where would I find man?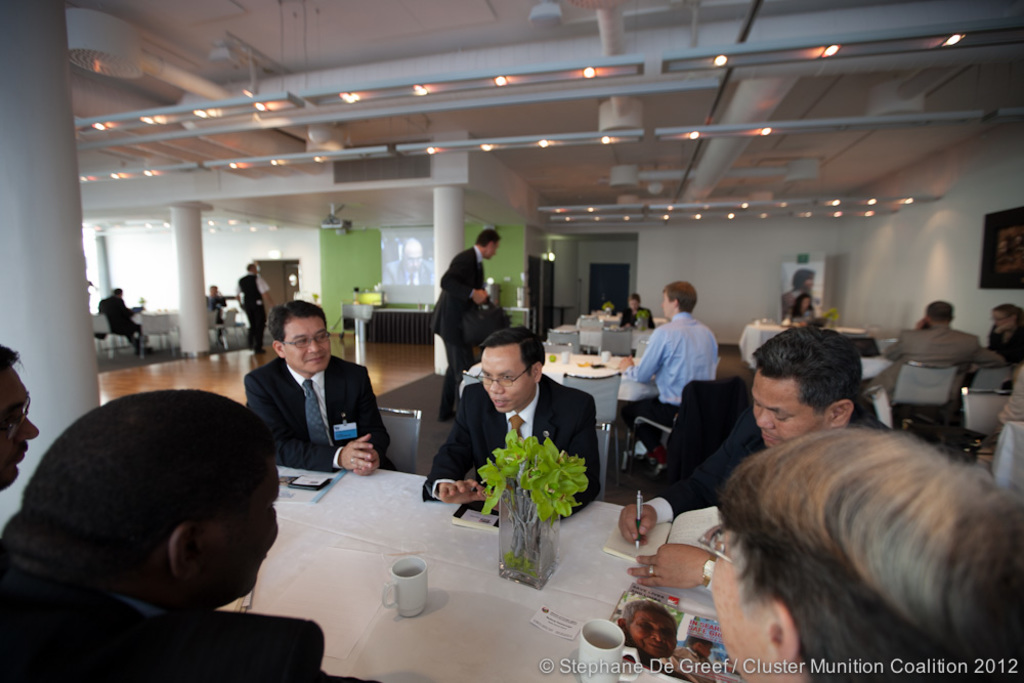
At bbox=[0, 343, 39, 495].
